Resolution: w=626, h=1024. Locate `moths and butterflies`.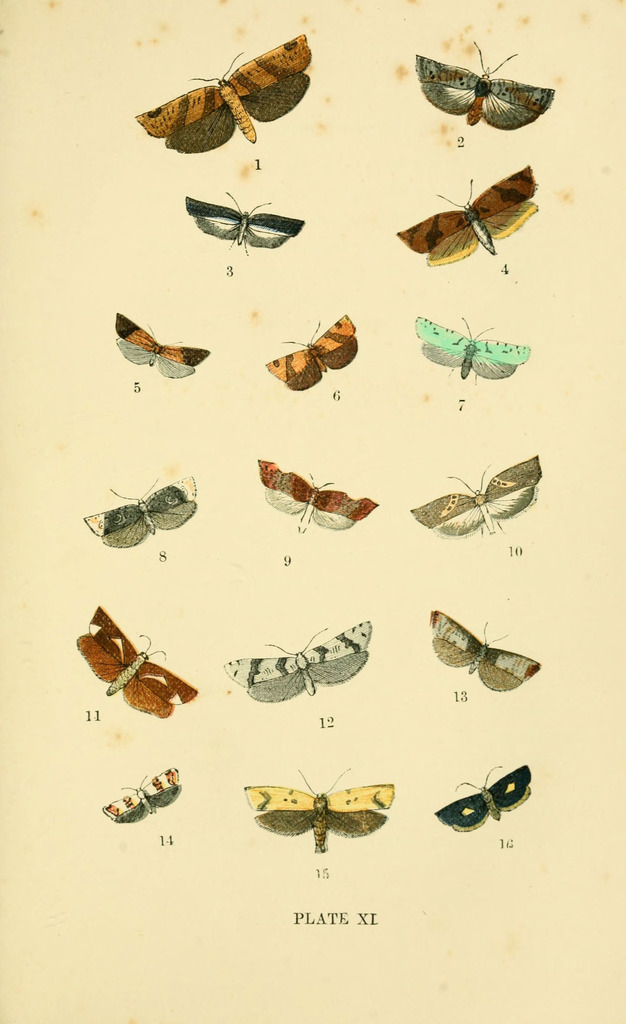
221 620 375 699.
